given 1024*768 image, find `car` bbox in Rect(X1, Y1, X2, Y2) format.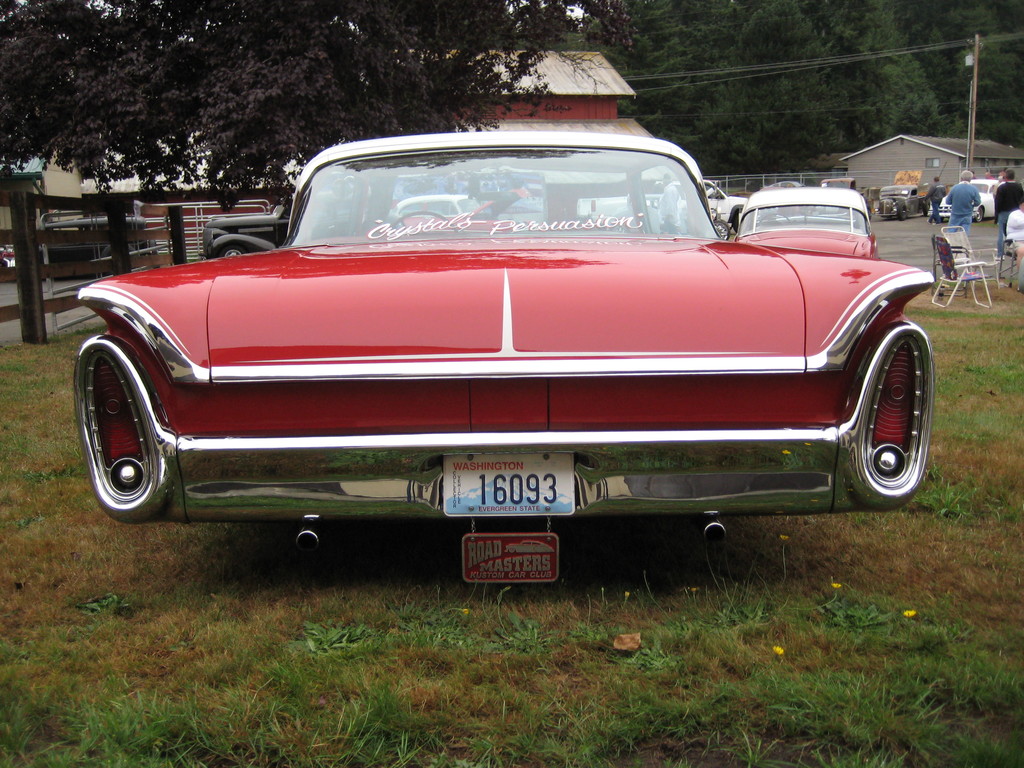
Rect(201, 201, 288, 258).
